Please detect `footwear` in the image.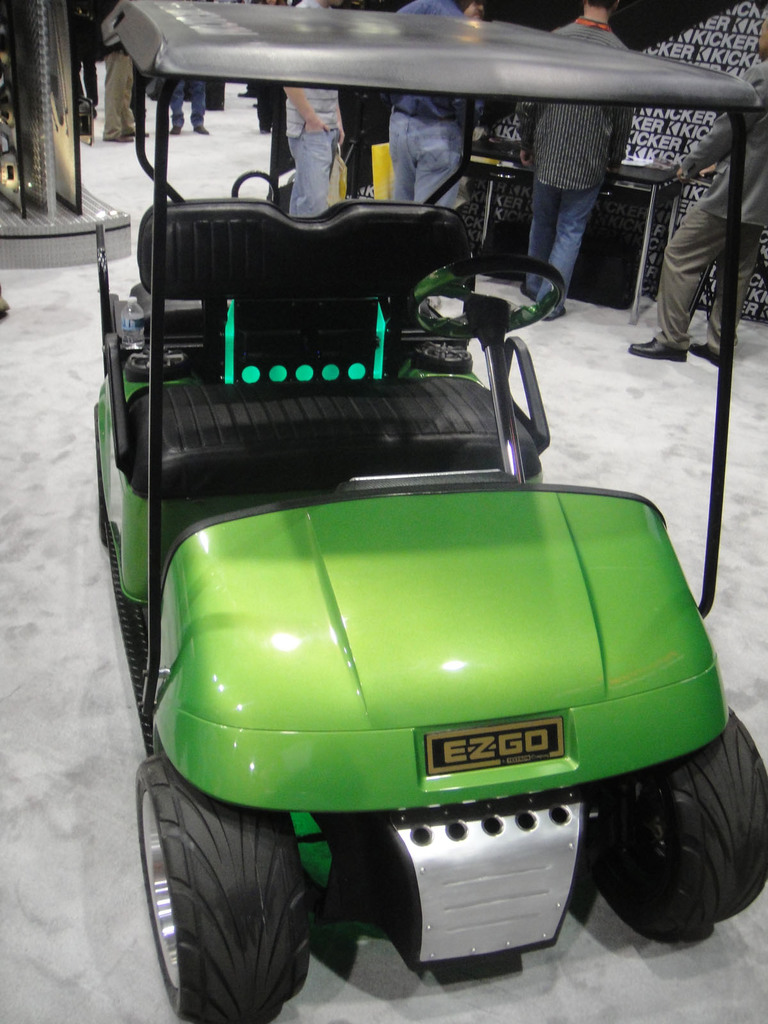
left=682, top=321, right=737, bottom=367.
